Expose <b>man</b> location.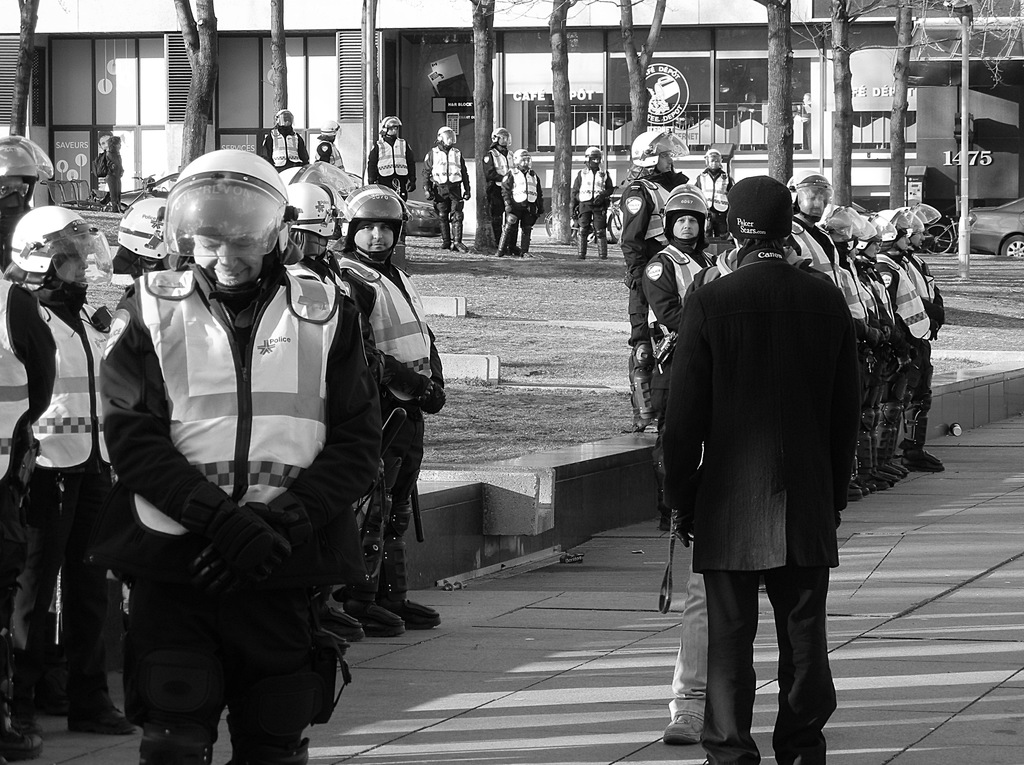
Exposed at (x1=310, y1=121, x2=347, y2=173).
